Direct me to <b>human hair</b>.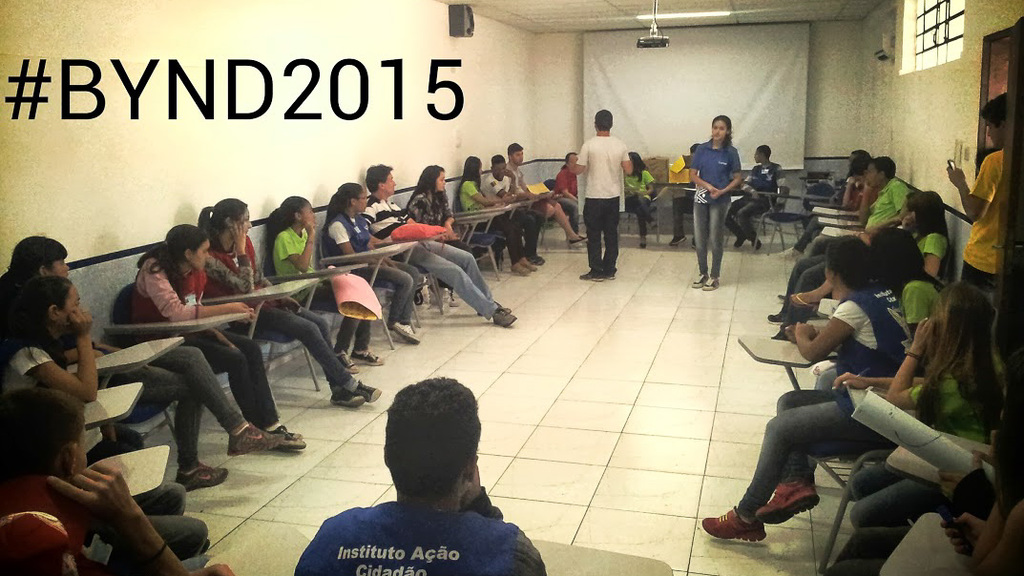
Direction: l=0, t=392, r=81, b=505.
